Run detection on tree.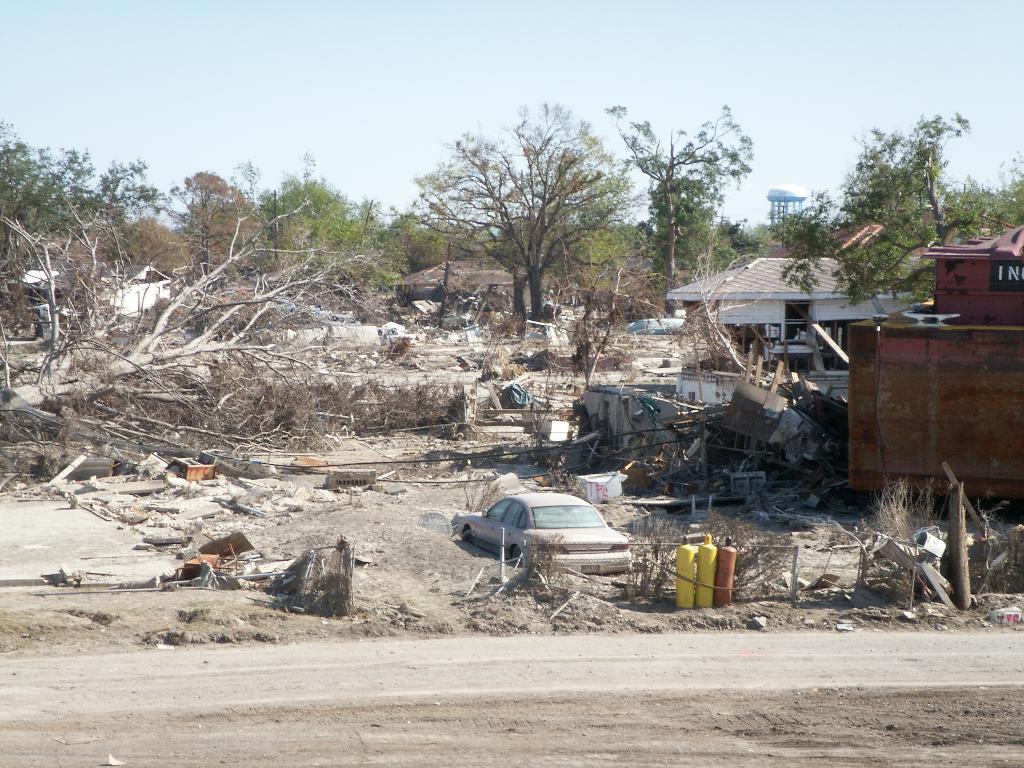
Result: x1=262, y1=150, x2=376, y2=280.
